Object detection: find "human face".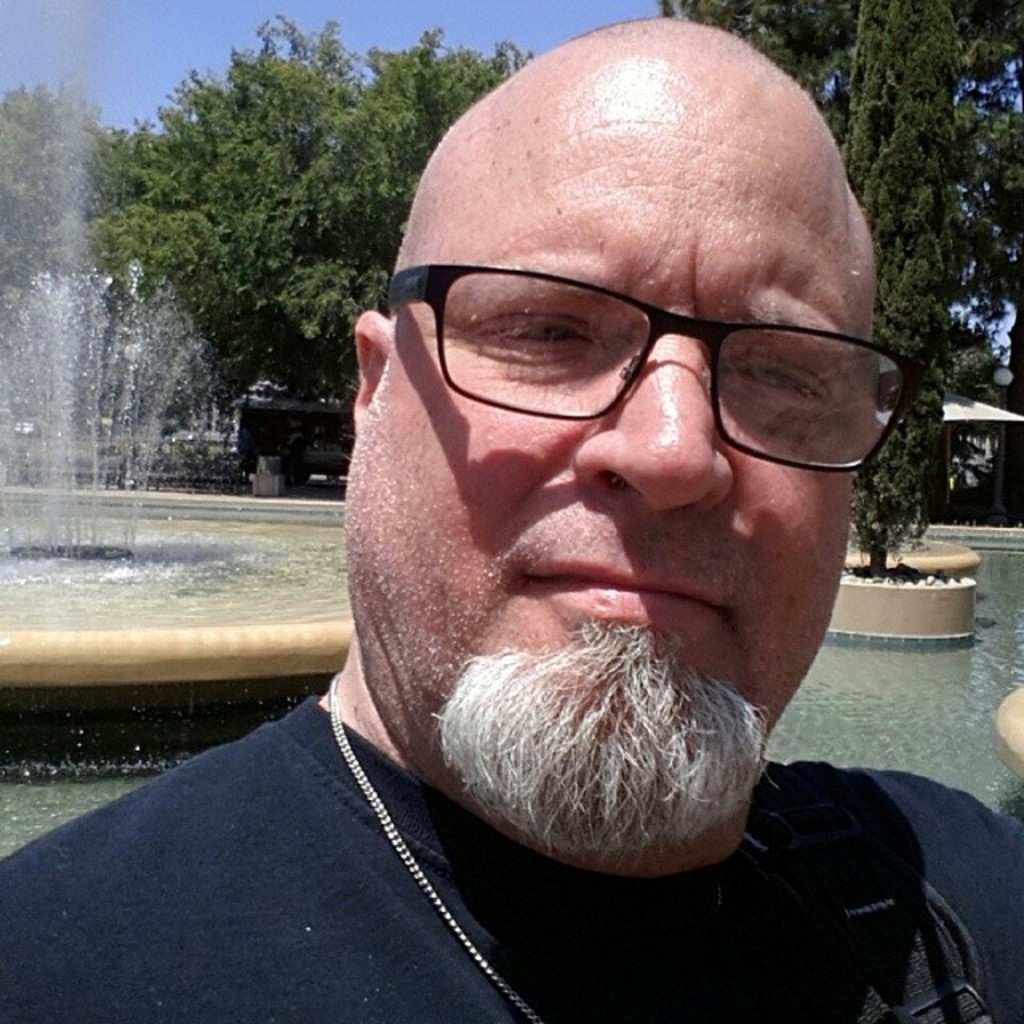
region(344, 67, 880, 832).
